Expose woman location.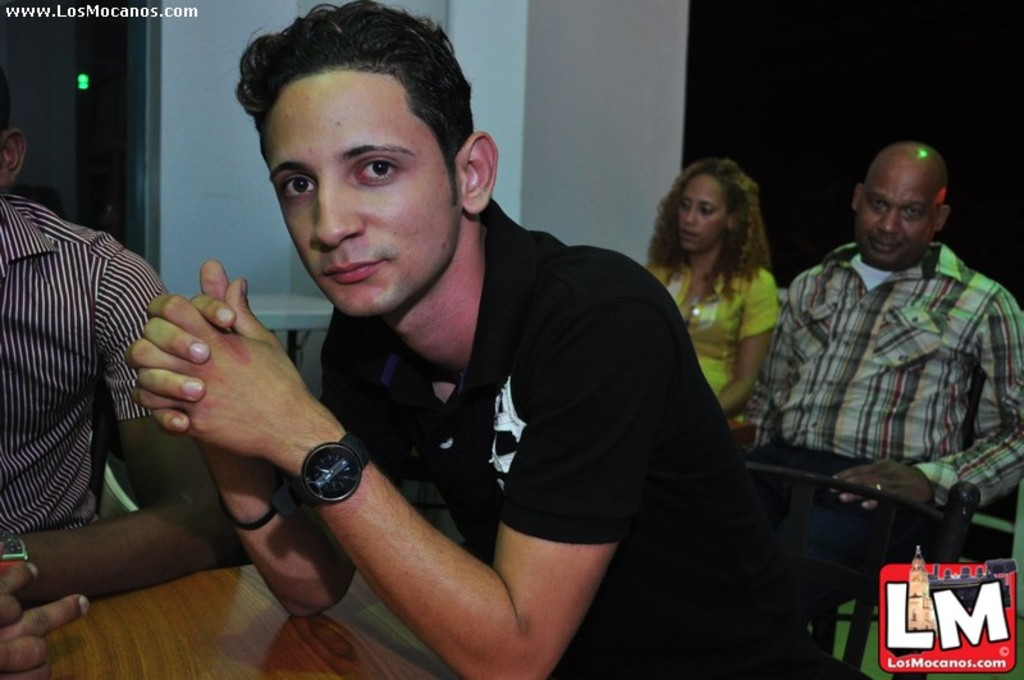
Exposed at Rect(645, 166, 815, 435).
